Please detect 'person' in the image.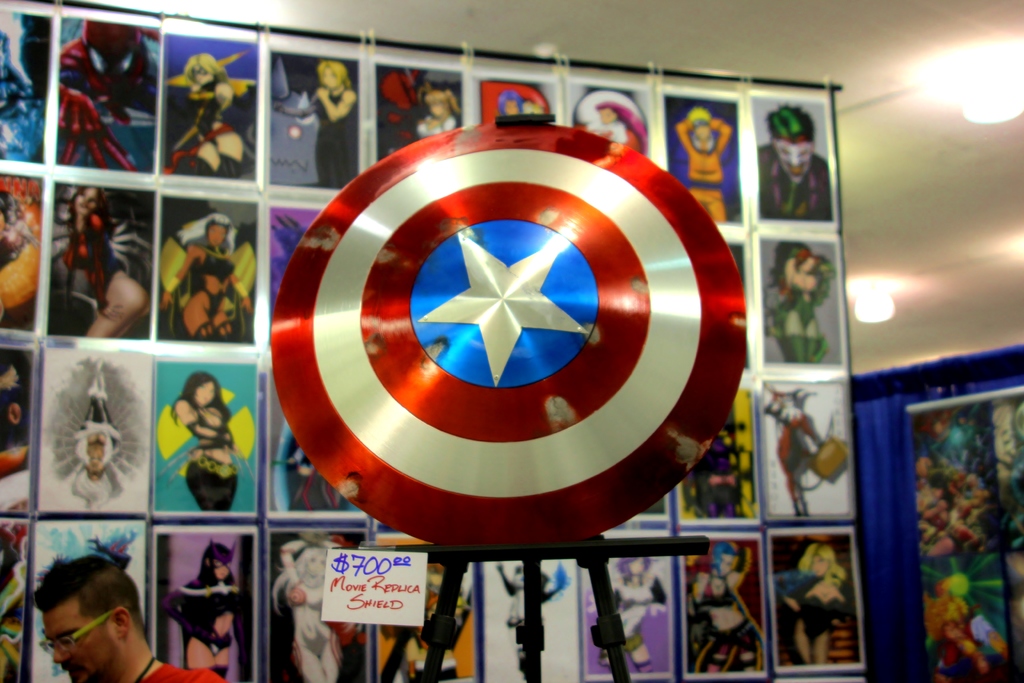
l=158, t=543, r=242, b=681.
